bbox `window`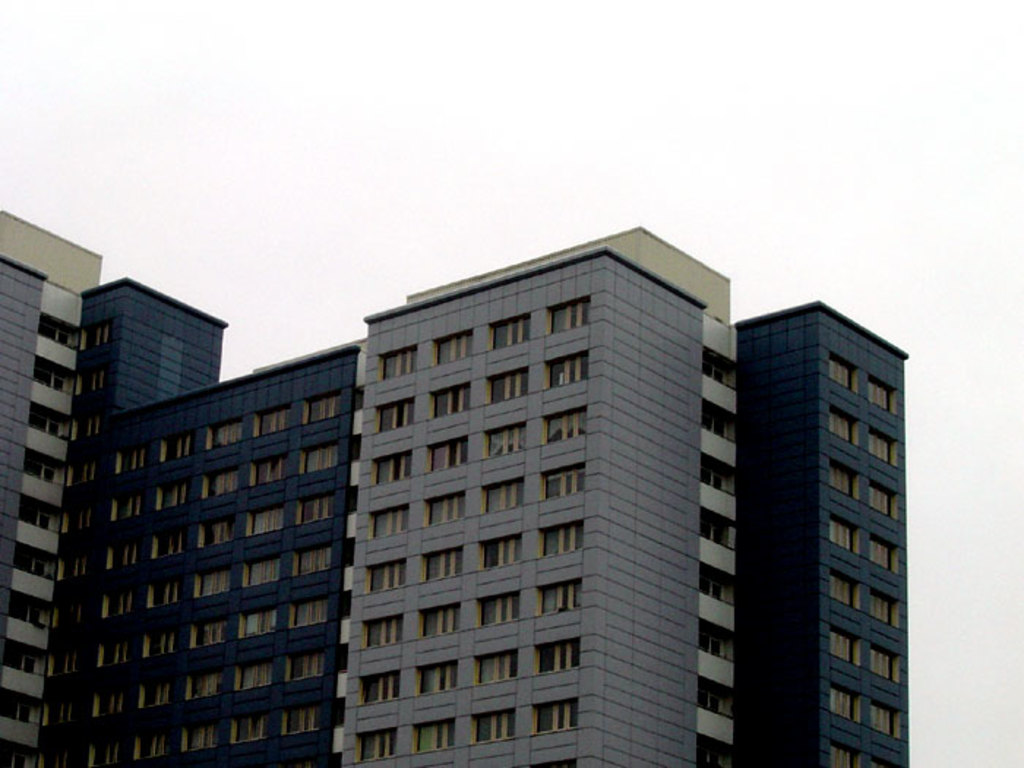
424:551:456:587
